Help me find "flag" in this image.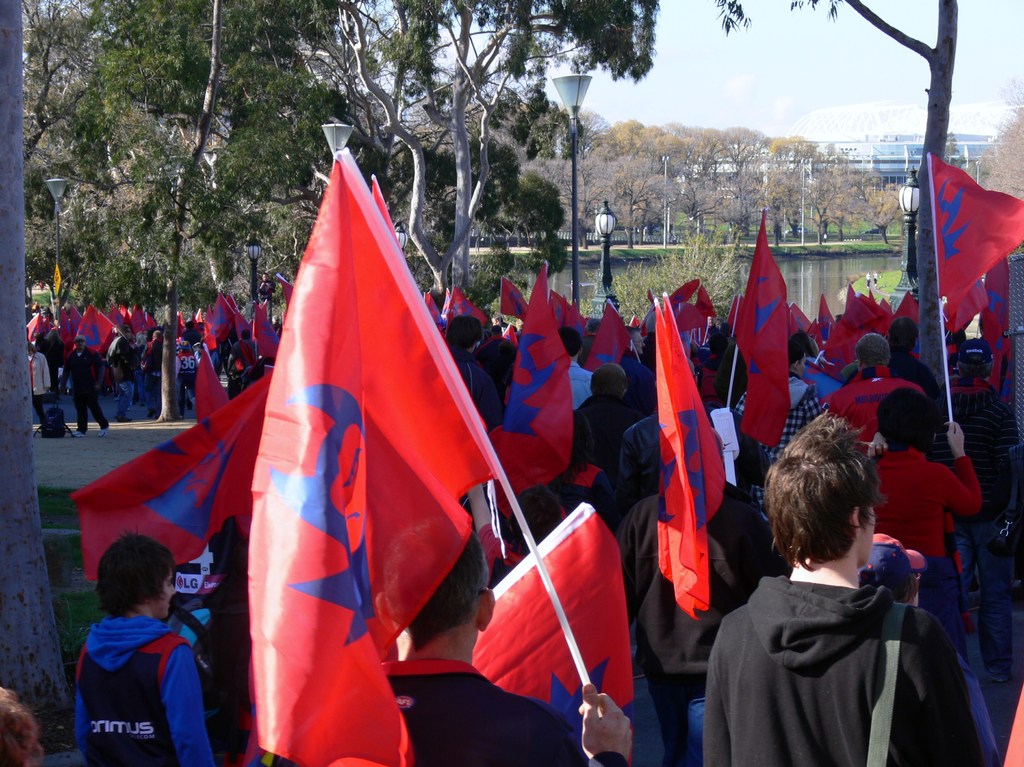
Found it: <box>60,365,273,587</box>.
